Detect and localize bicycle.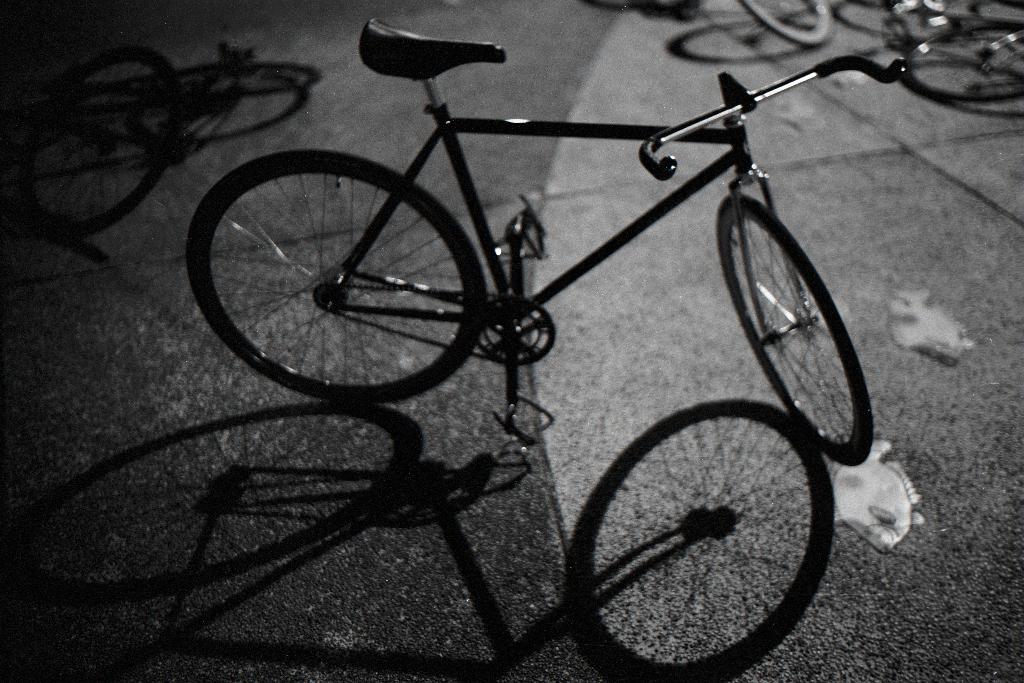
Localized at [x1=733, y1=0, x2=1023, y2=108].
